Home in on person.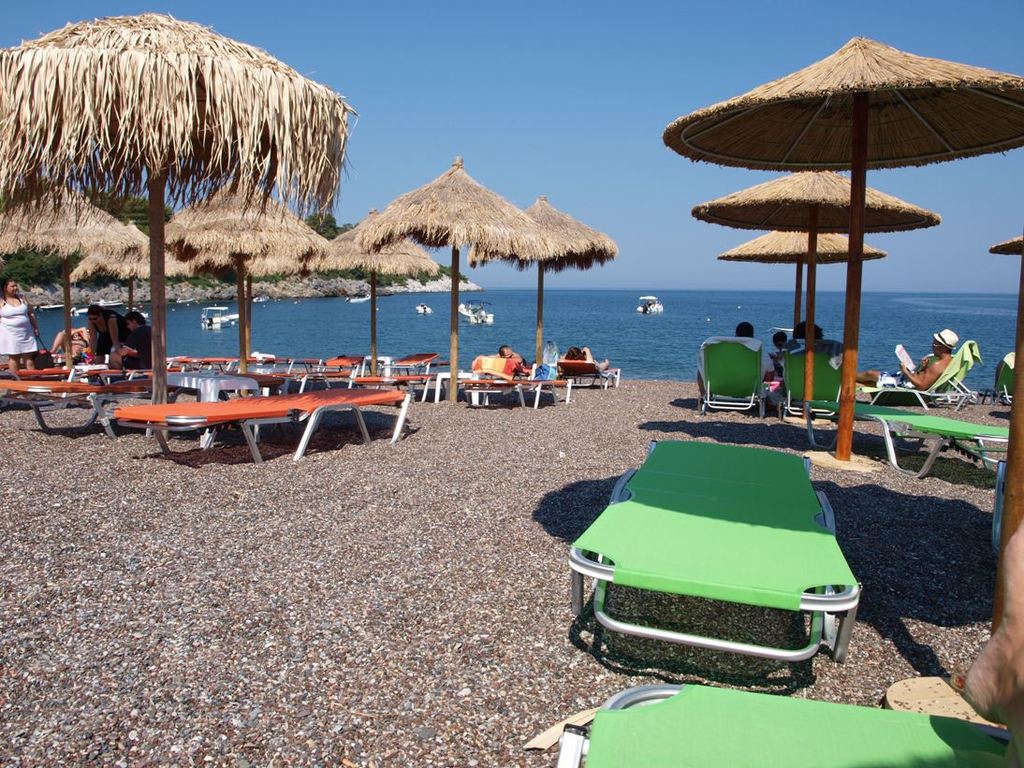
Homed in at x1=480, y1=348, x2=522, y2=384.
